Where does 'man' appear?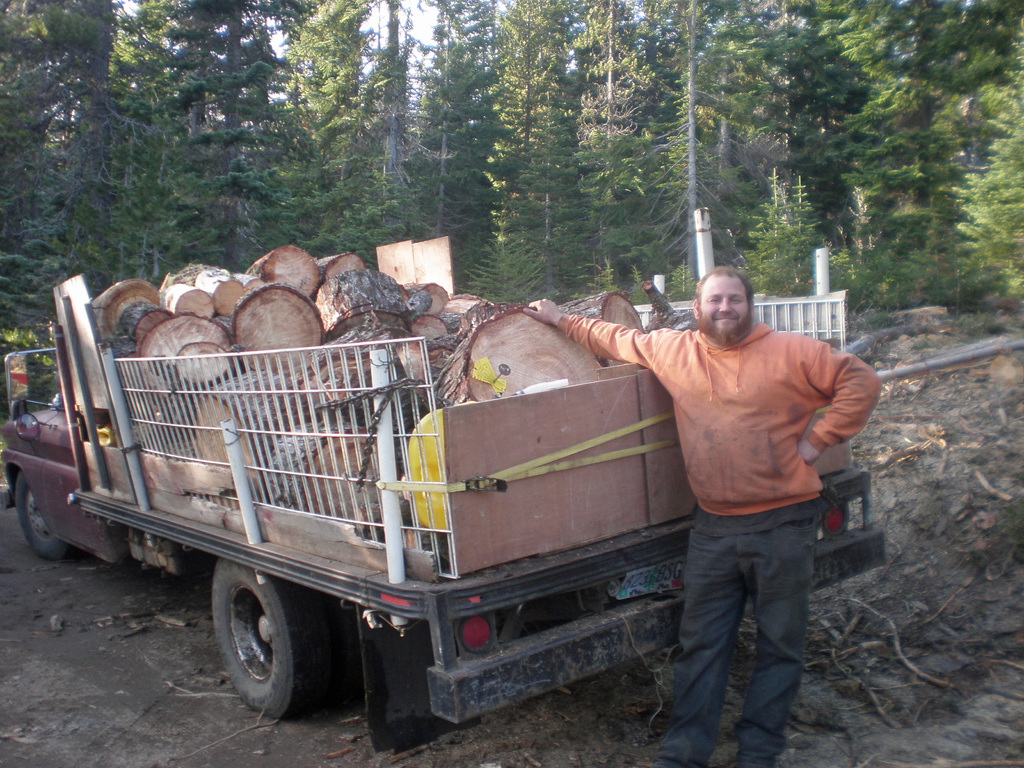
Appears at 582,250,881,738.
